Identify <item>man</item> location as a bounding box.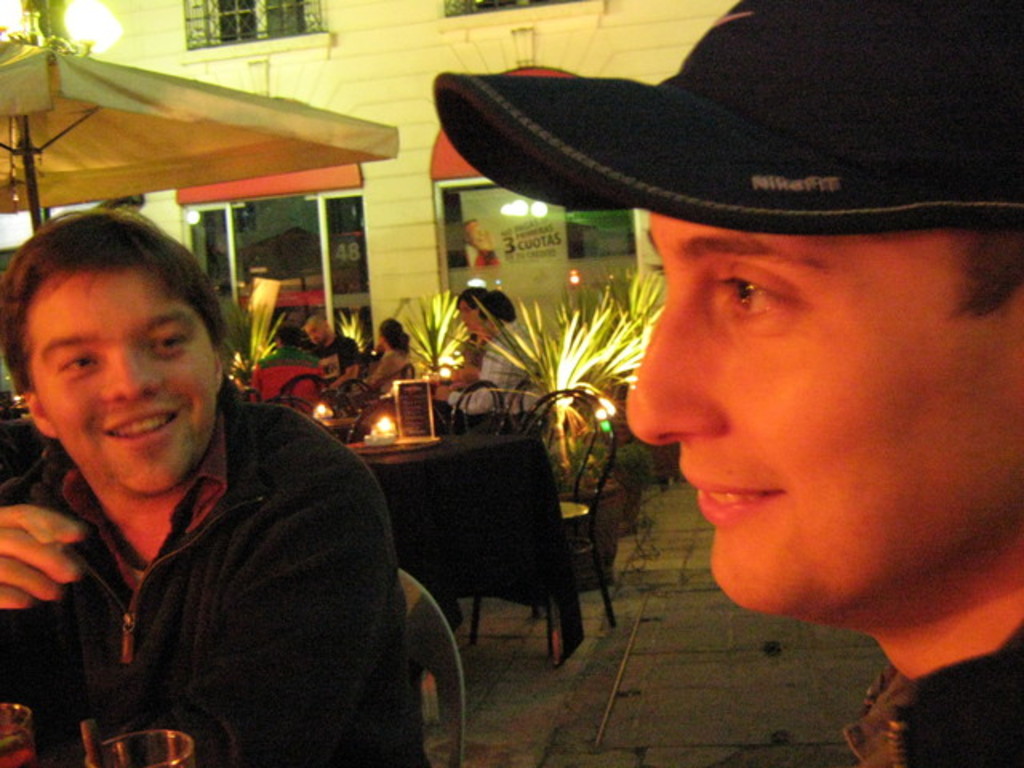
box=[422, 0, 1022, 766].
